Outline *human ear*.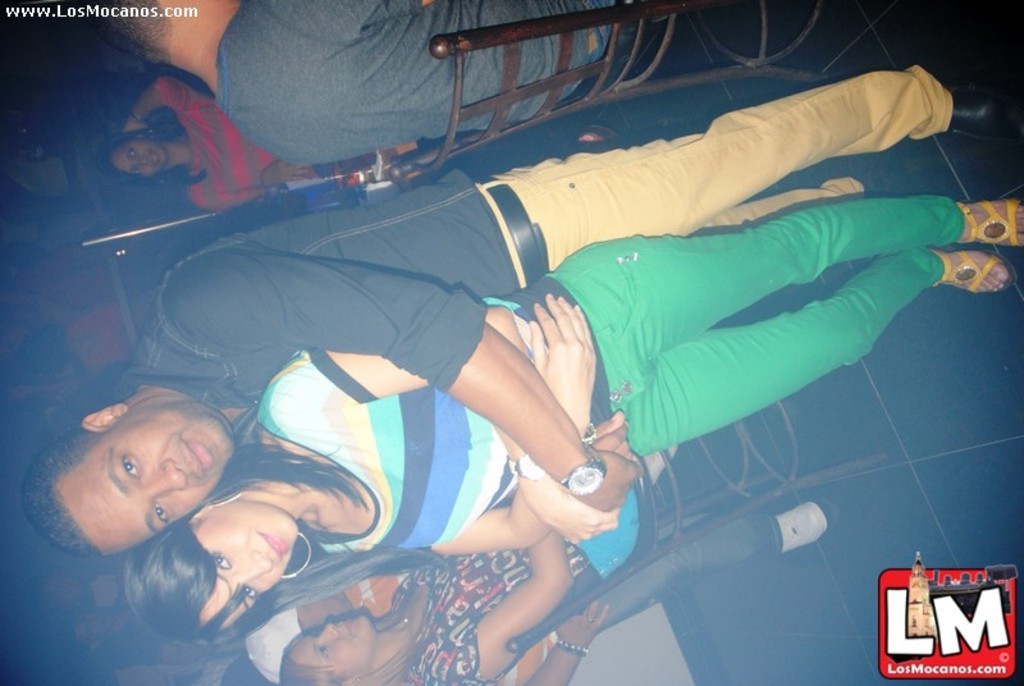
Outline: (74,398,131,434).
